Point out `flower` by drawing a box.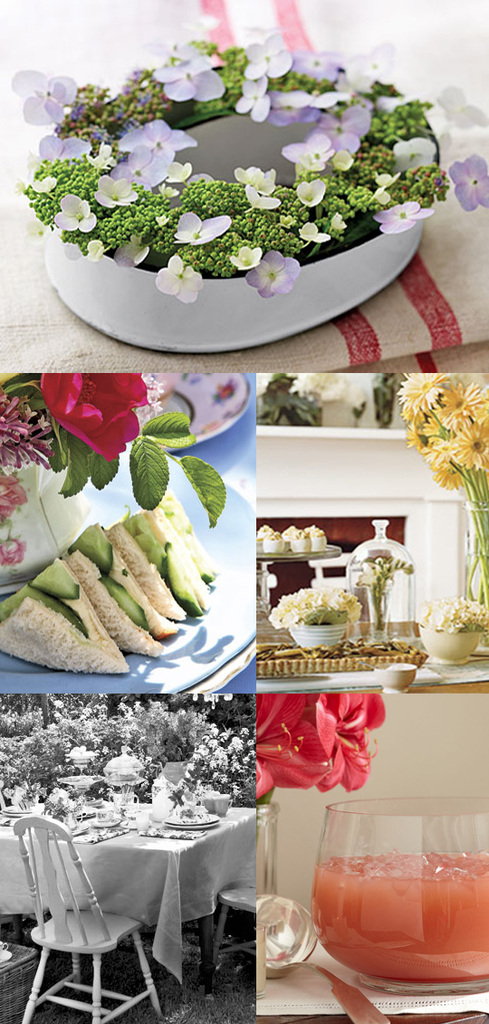
x1=443, y1=149, x2=484, y2=206.
